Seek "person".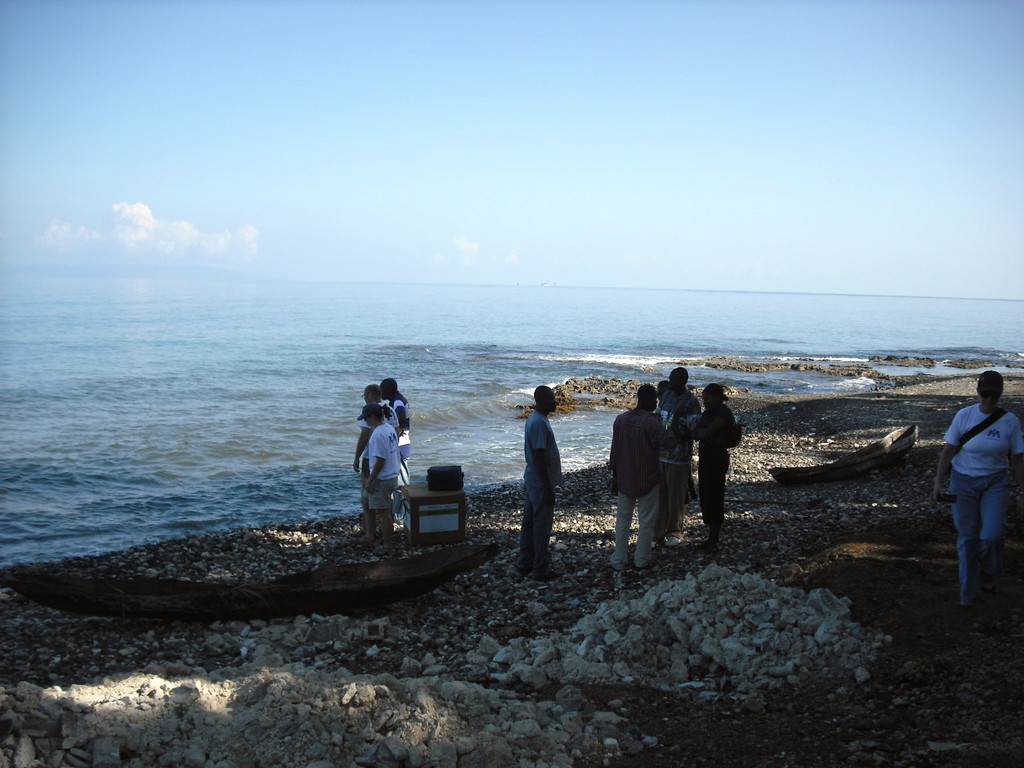
l=605, t=381, r=675, b=573.
